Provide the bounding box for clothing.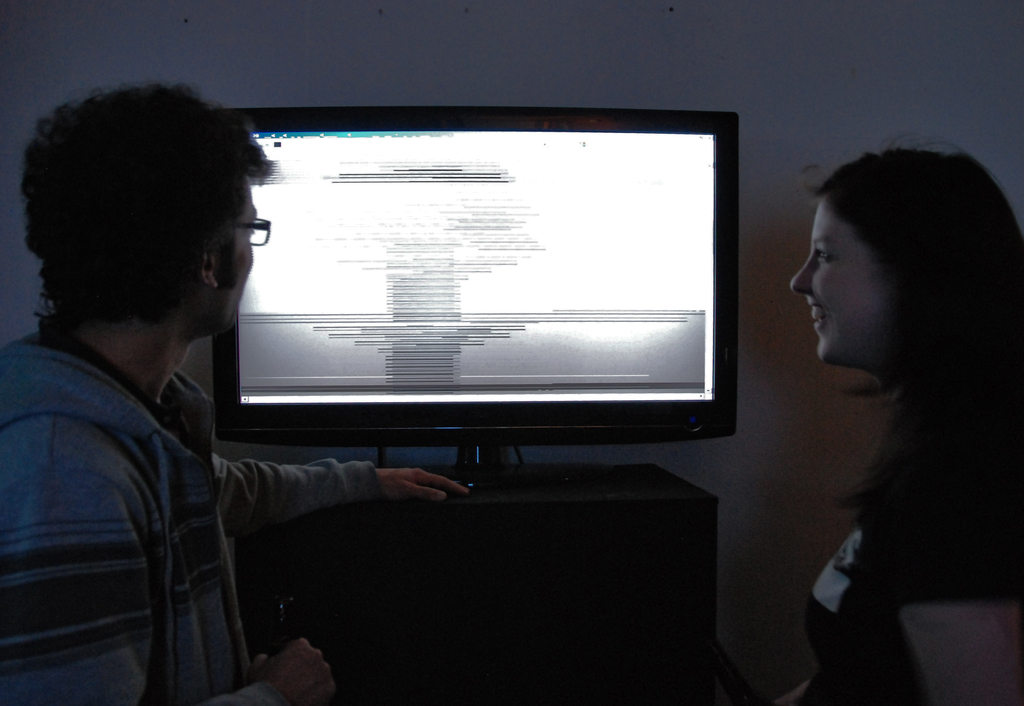
Rect(12, 234, 344, 703).
